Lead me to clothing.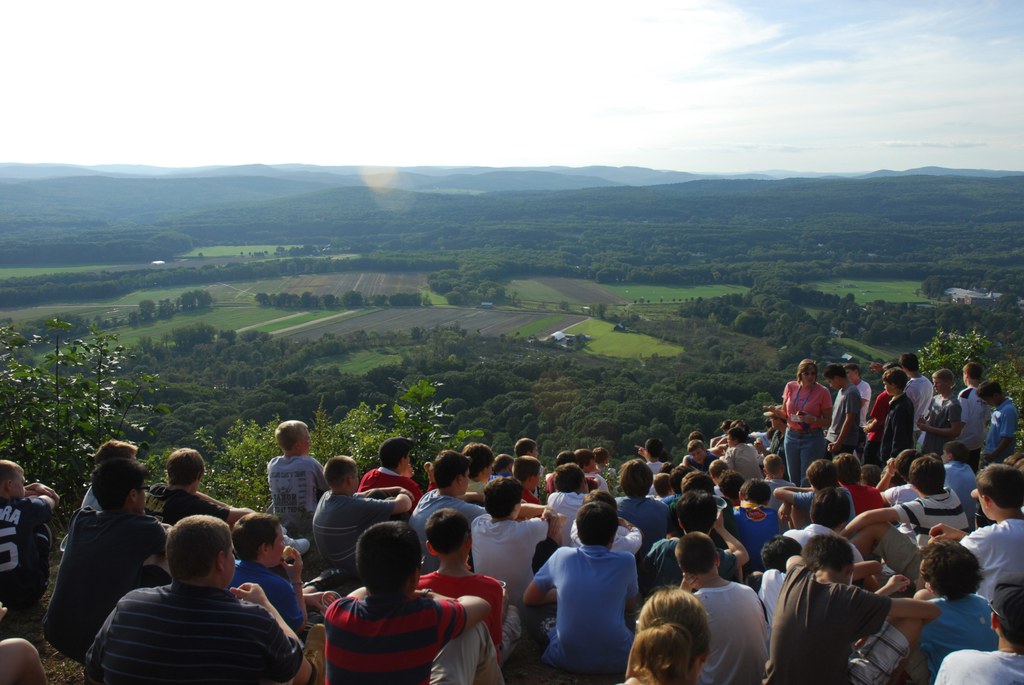
Lead to crop(769, 565, 917, 684).
